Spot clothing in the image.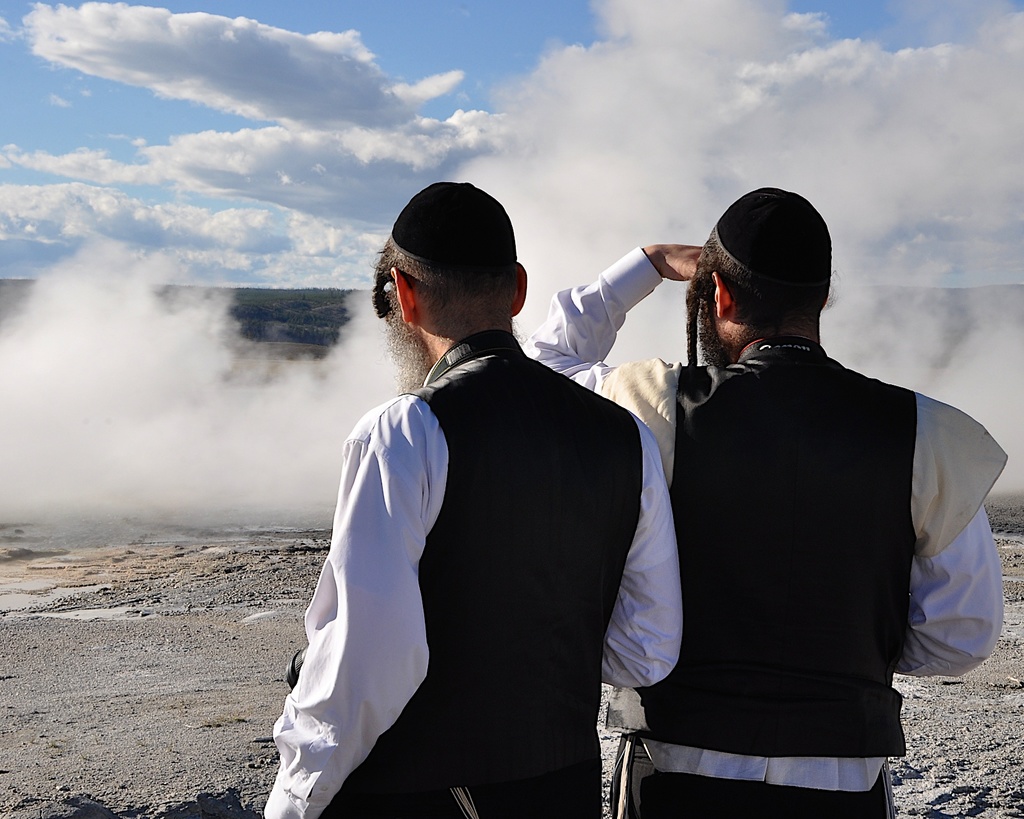
clothing found at 284/285/643/809.
